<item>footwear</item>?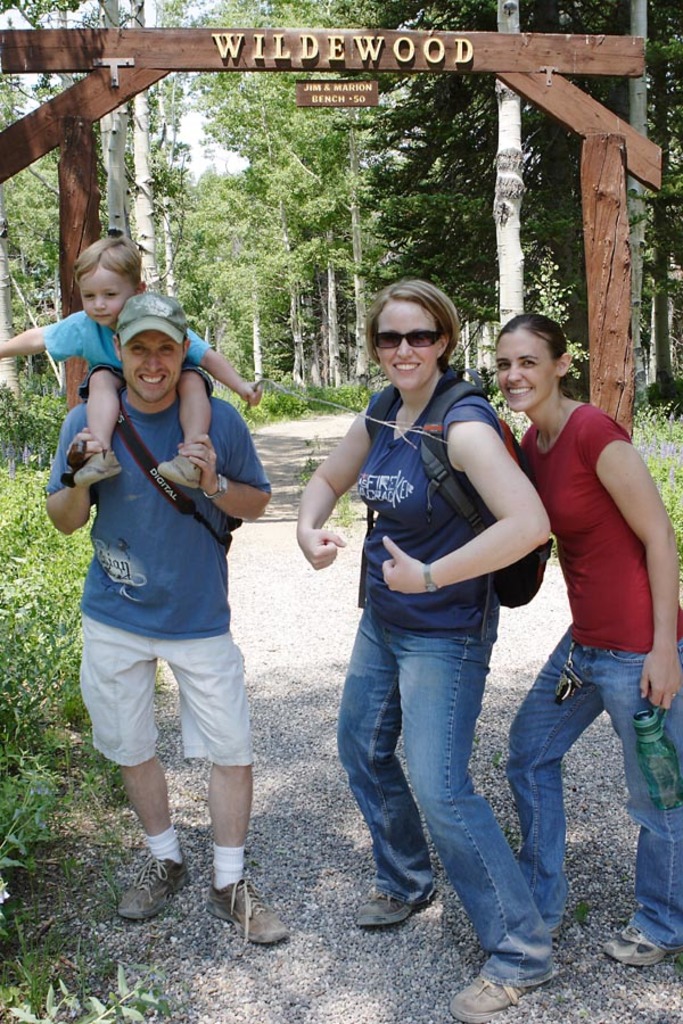
{"x1": 453, "y1": 983, "x2": 553, "y2": 1023}
